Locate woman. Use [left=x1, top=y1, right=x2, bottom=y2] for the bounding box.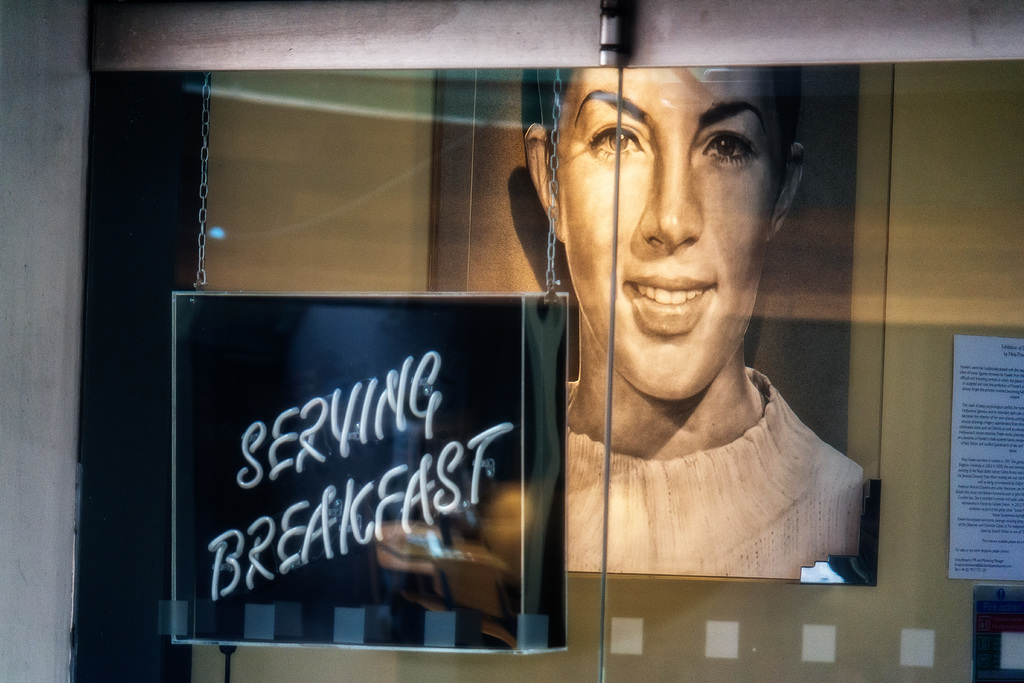
[left=449, top=56, right=895, bottom=627].
